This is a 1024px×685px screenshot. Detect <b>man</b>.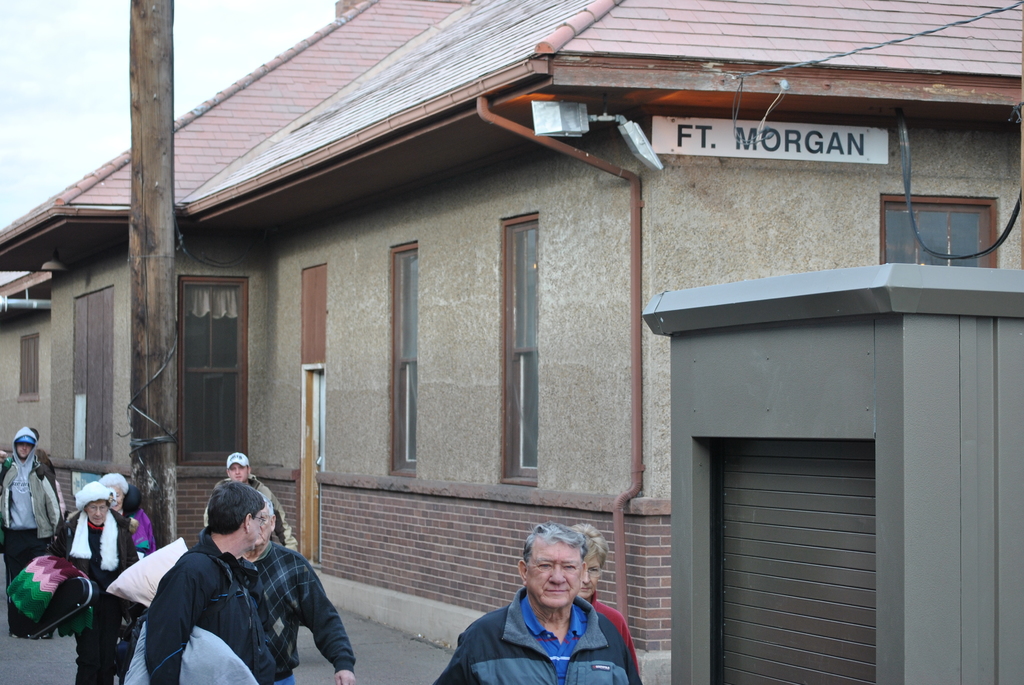
region(144, 479, 287, 684).
